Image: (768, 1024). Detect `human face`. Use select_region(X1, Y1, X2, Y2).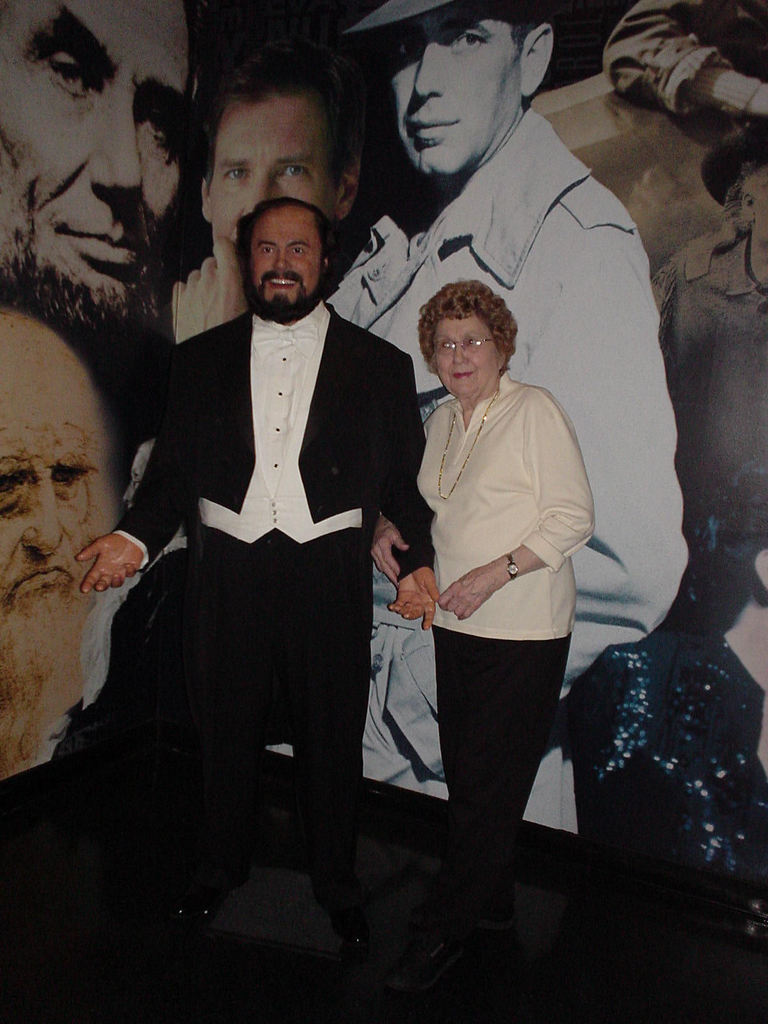
select_region(255, 221, 320, 304).
